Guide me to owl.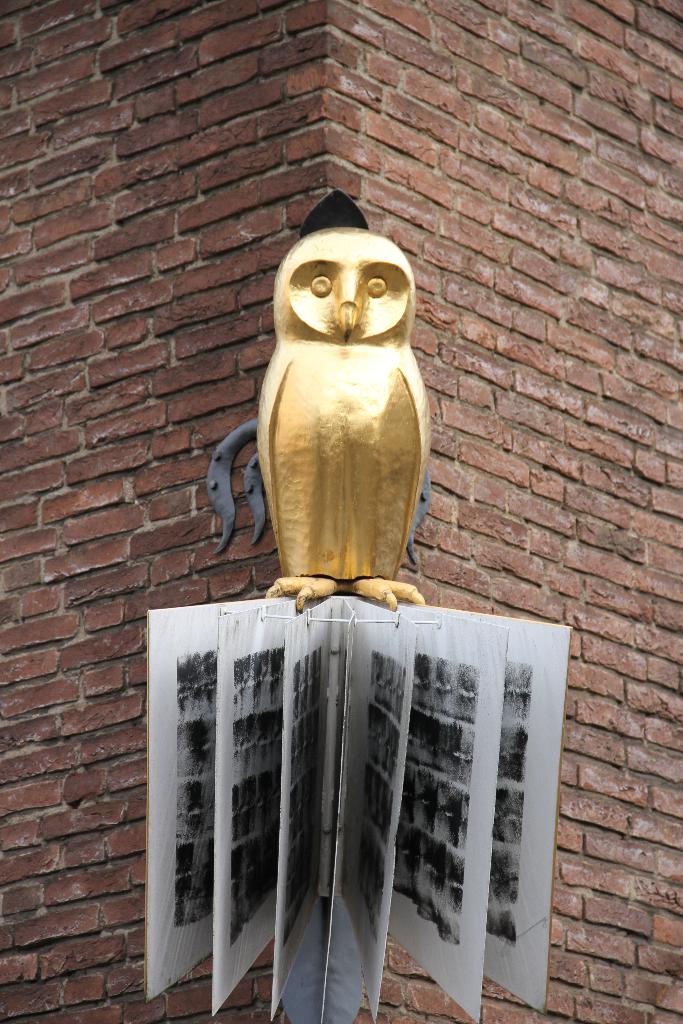
Guidance: (201,178,461,627).
